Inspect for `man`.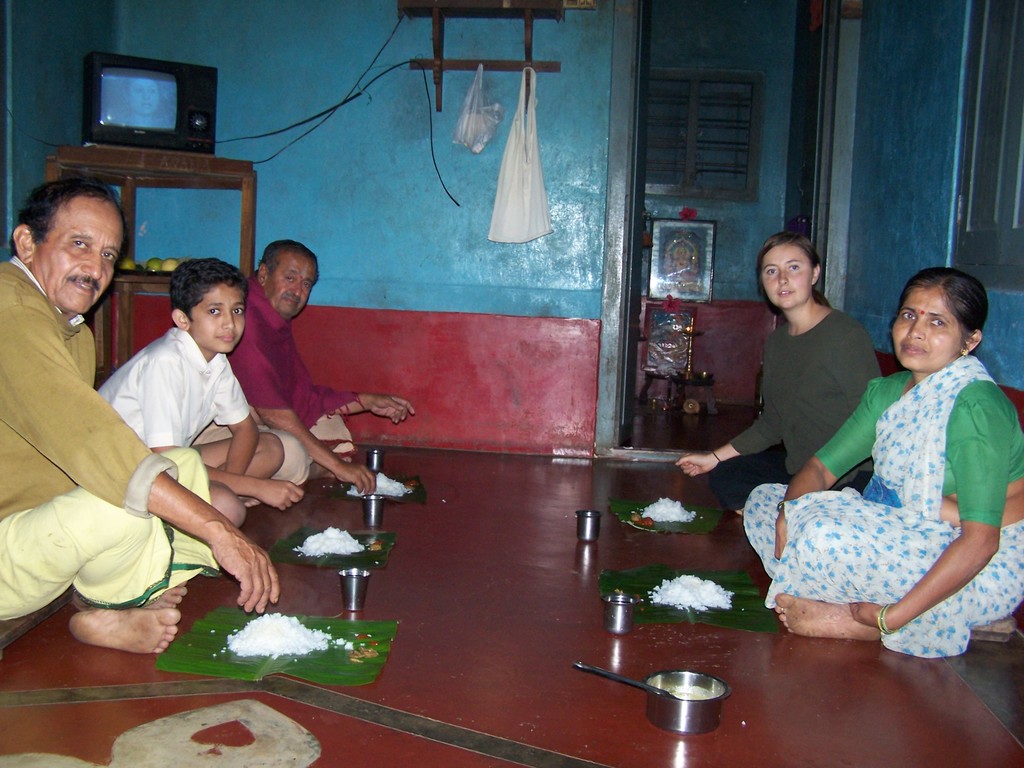
Inspection: x1=28, y1=201, x2=263, y2=651.
